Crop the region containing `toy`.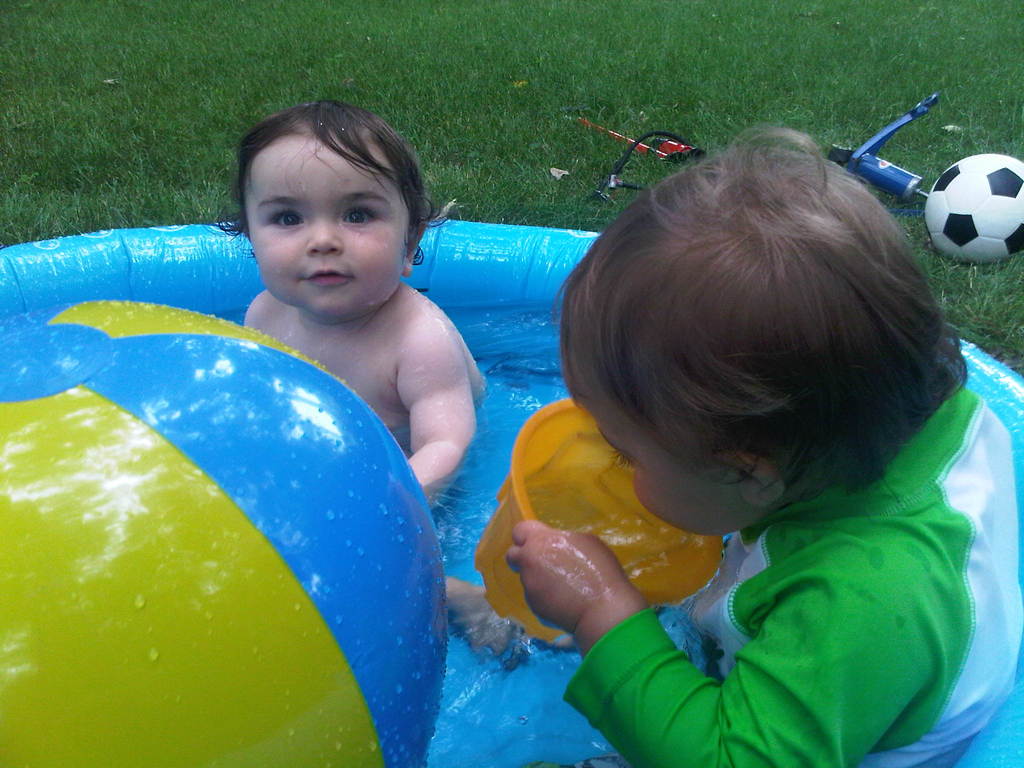
Crop region: [927, 152, 1023, 263].
